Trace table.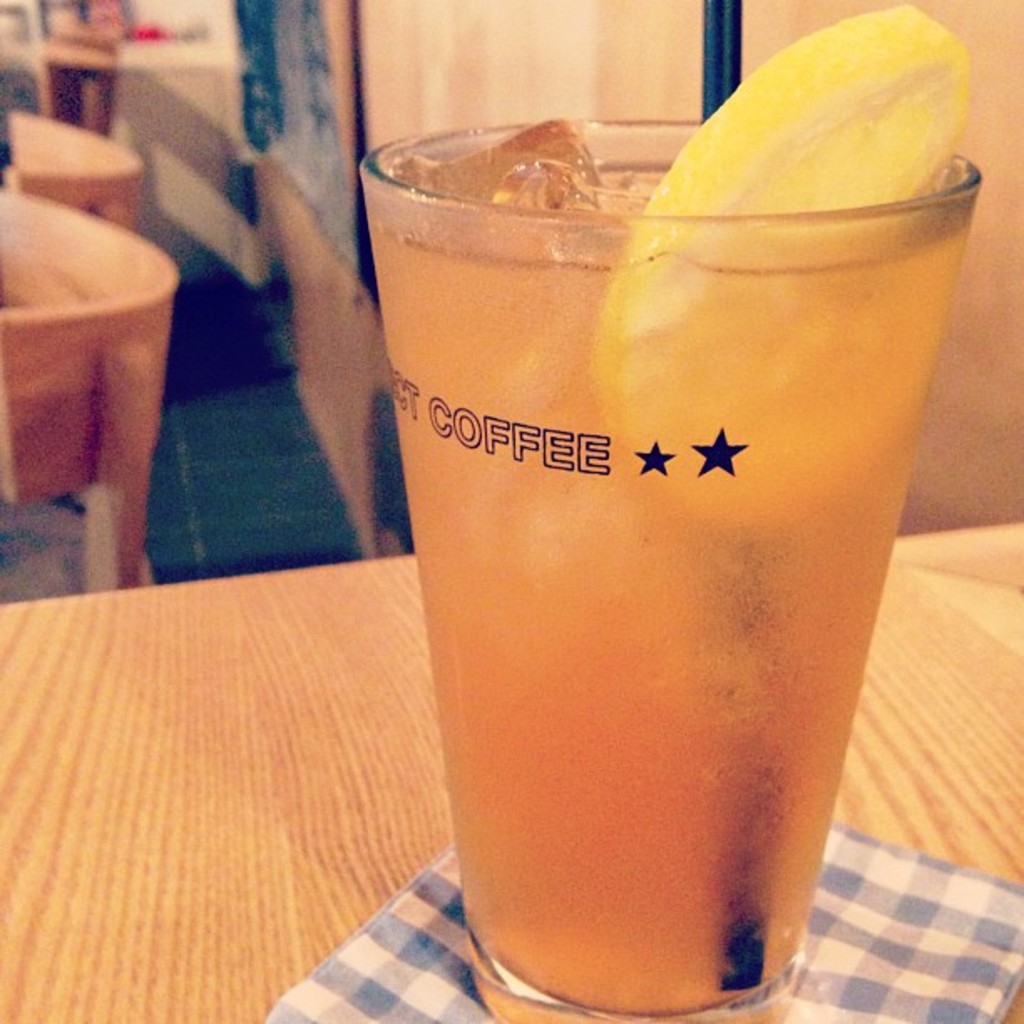
Traced to [0, 519, 1022, 1022].
